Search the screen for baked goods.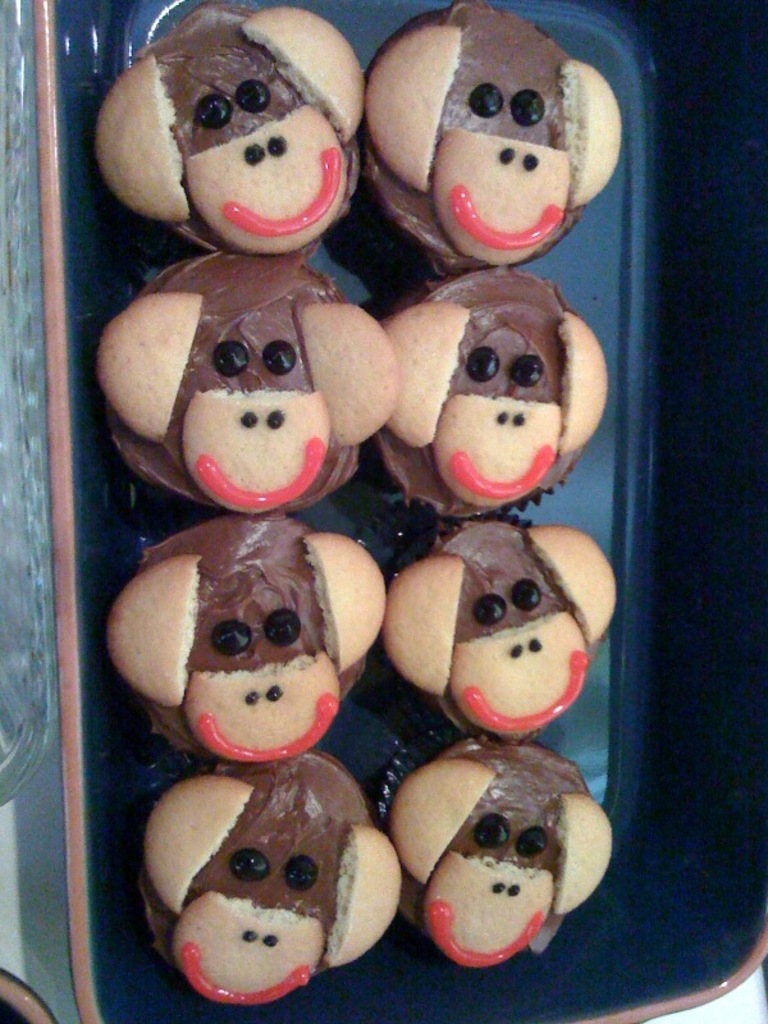
Found at box(388, 513, 620, 746).
